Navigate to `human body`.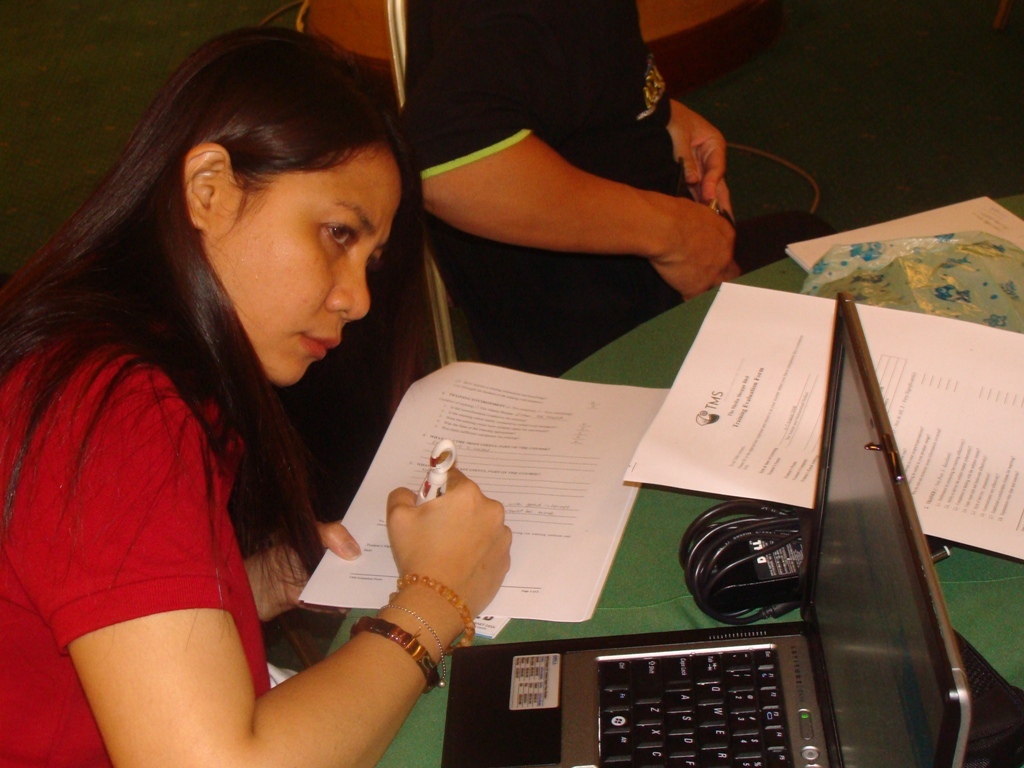
Navigation target: [406,0,834,377].
